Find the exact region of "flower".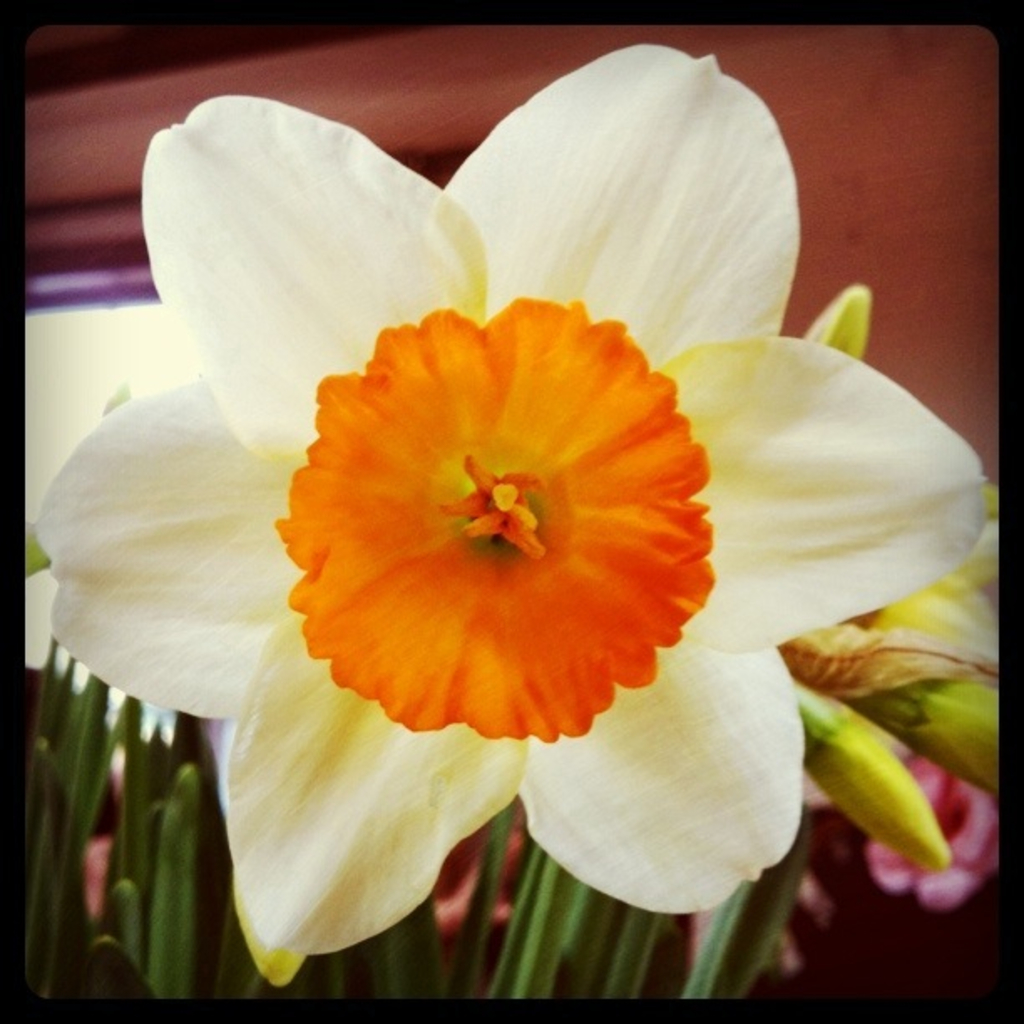
Exact region: 35:75:912:977.
